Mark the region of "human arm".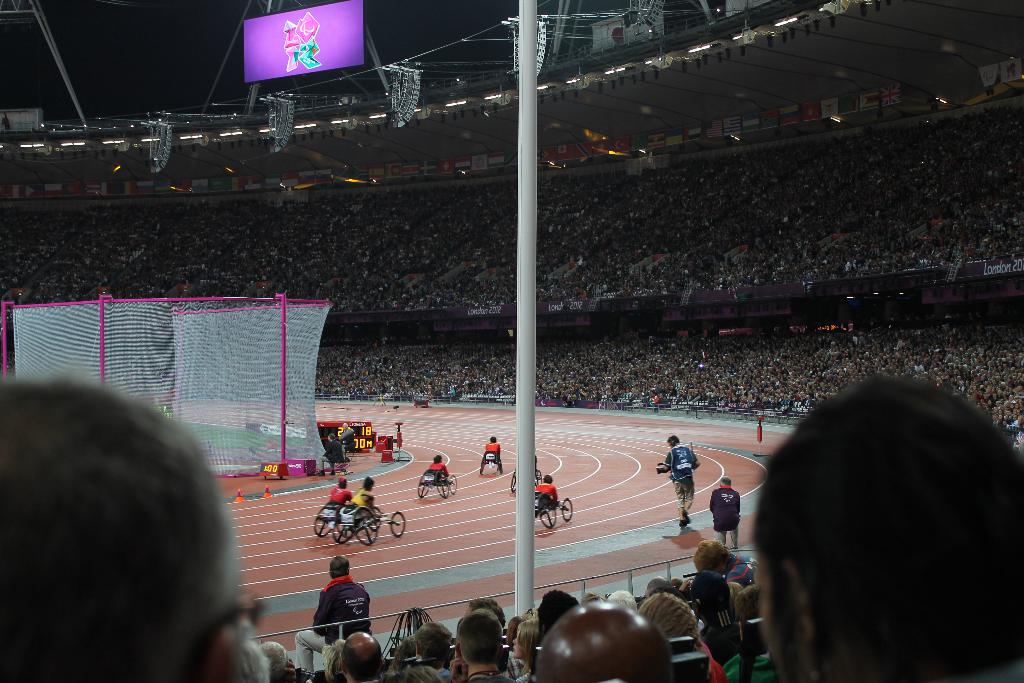
Region: [left=550, top=481, right=560, bottom=505].
